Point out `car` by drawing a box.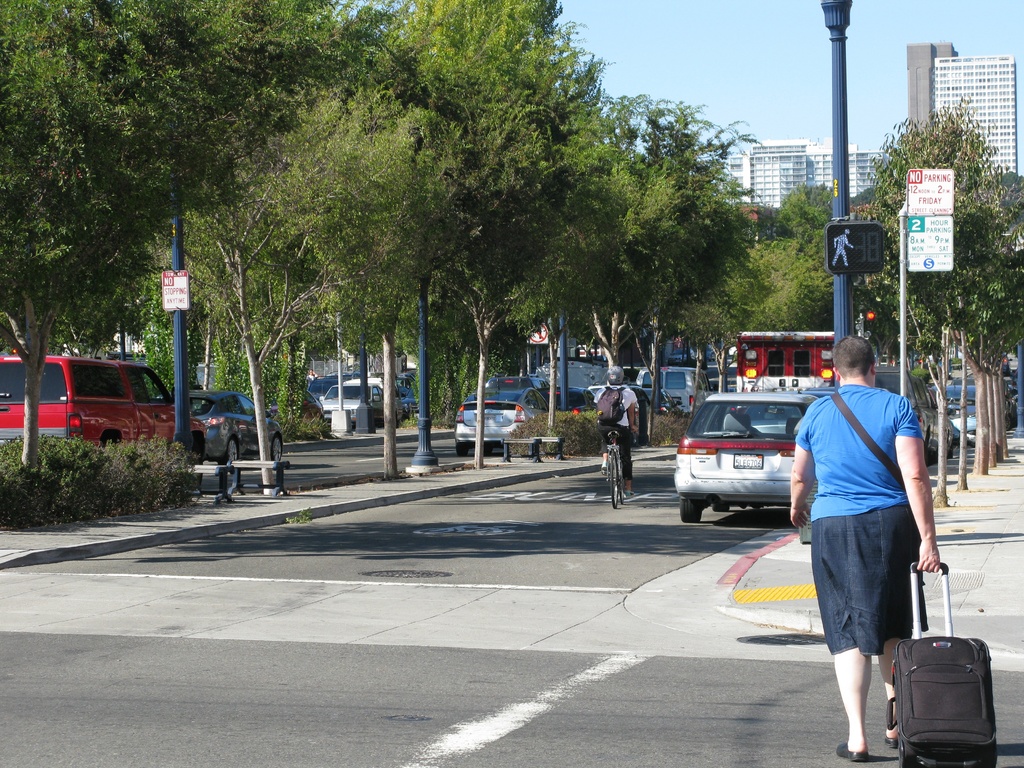
x1=322 y1=374 x2=409 y2=429.
